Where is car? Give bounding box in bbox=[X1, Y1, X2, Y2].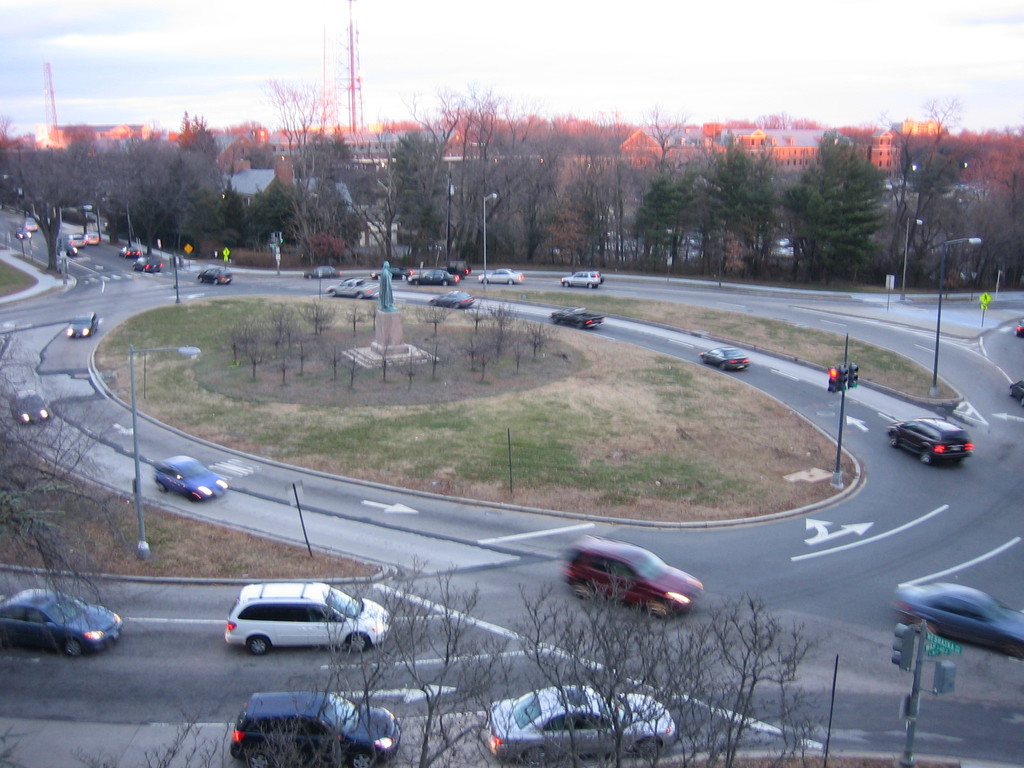
bbox=[484, 685, 680, 761].
